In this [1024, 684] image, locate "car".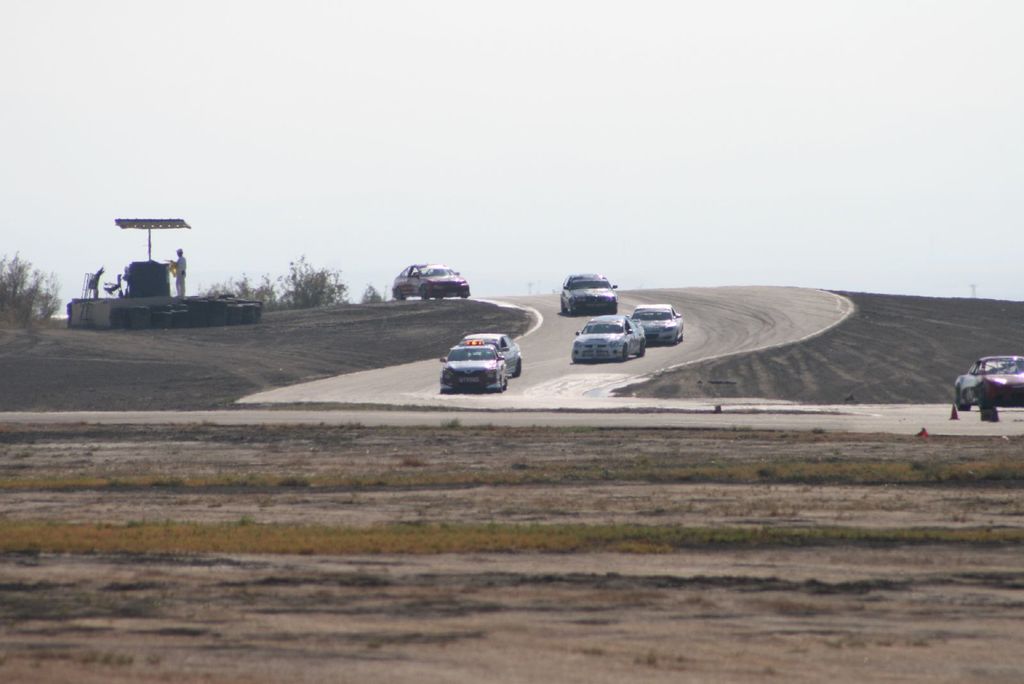
Bounding box: locate(439, 339, 505, 397).
